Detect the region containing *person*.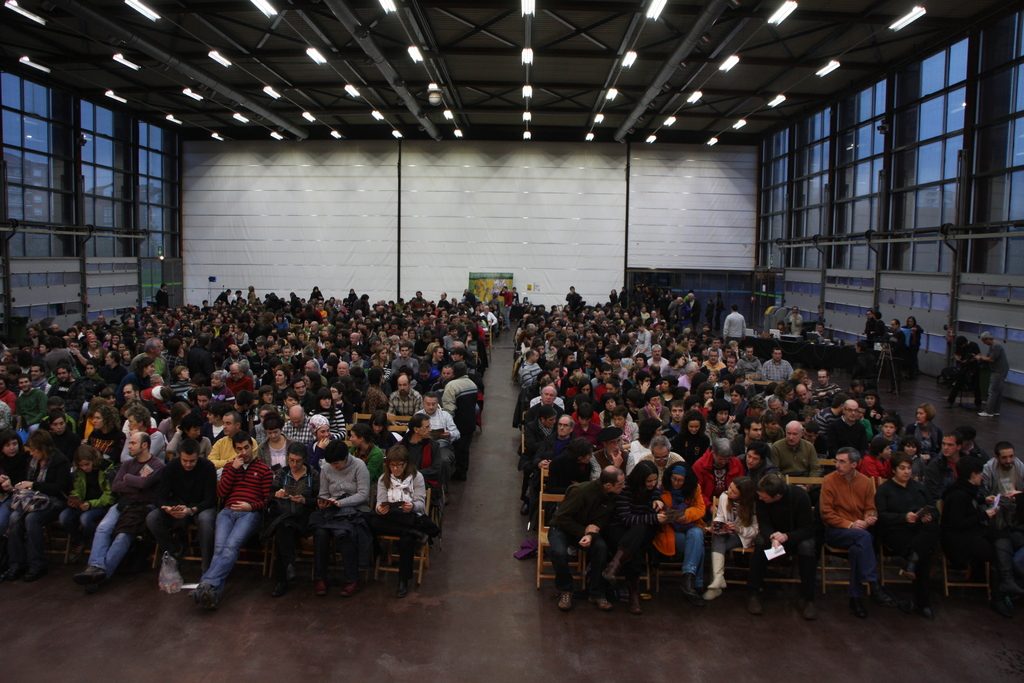
pyautogui.locateOnScreen(0, 375, 19, 413).
